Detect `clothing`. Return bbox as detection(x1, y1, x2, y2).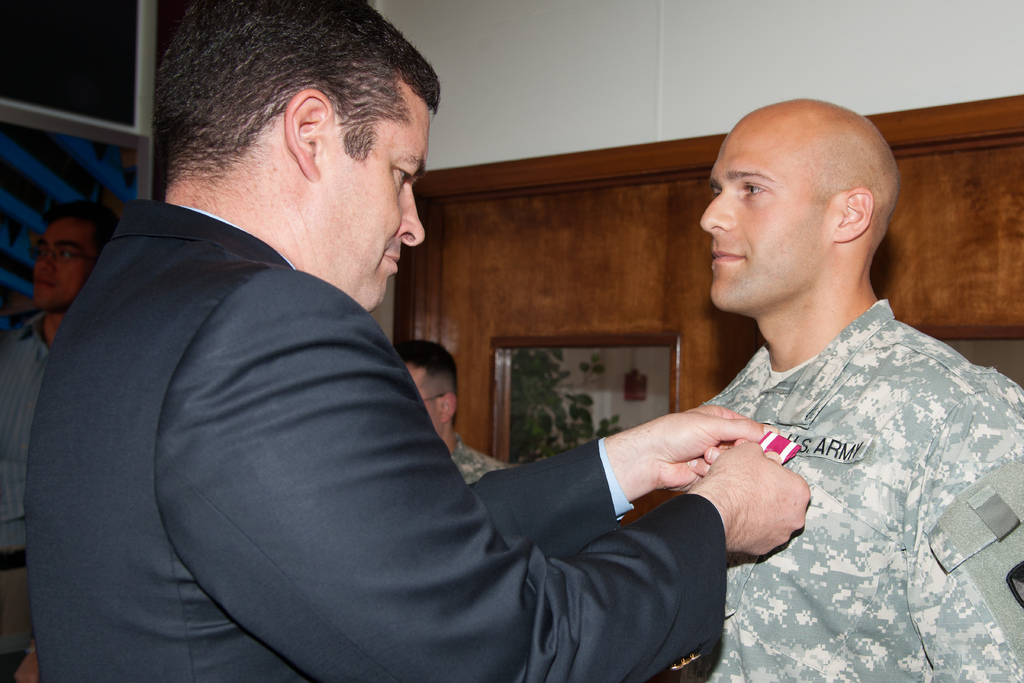
detection(0, 309, 64, 682).
